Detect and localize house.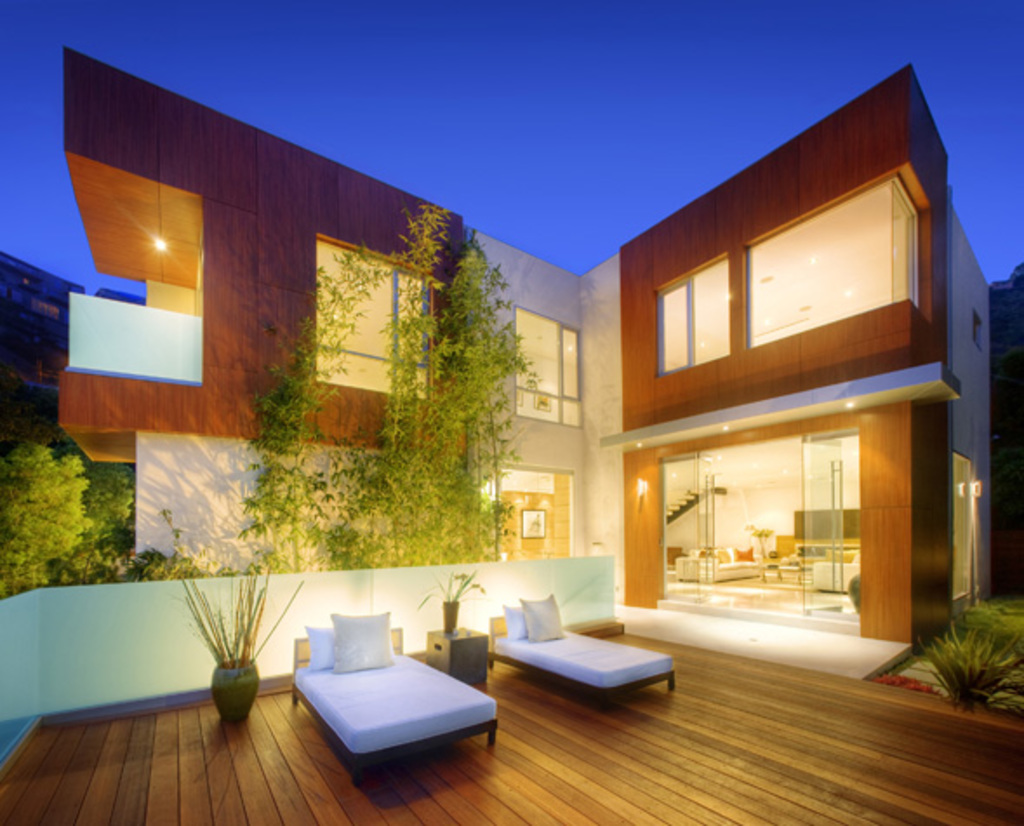
Localized at bbox(45, 37, 996, 656).
